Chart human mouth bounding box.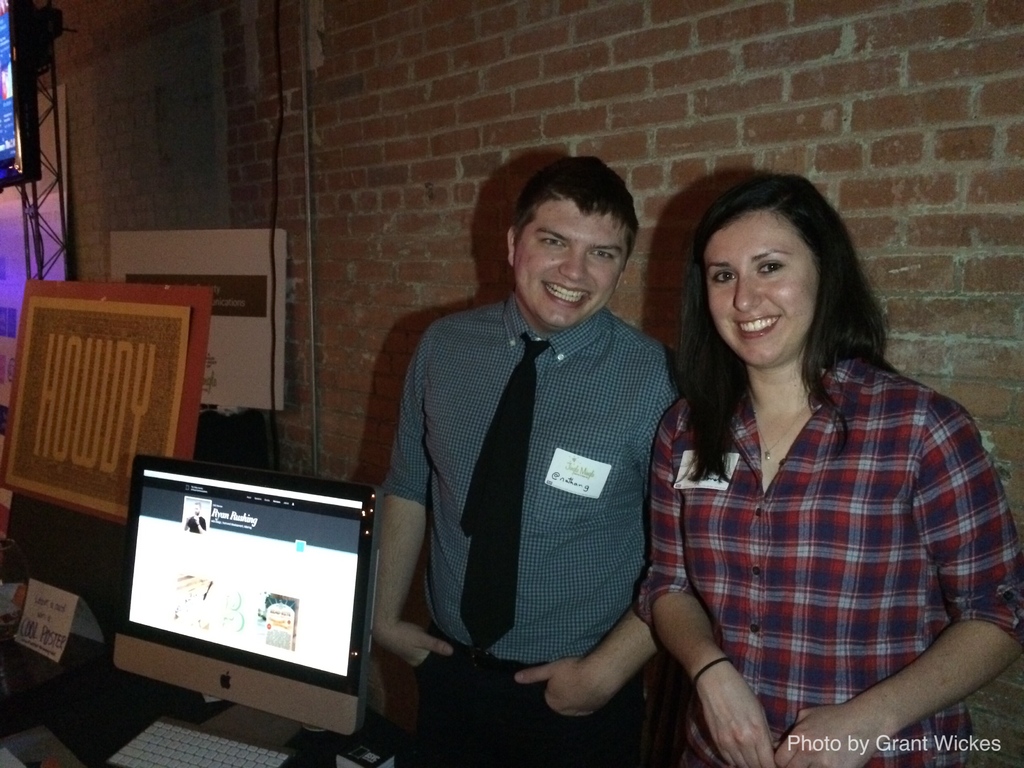
Charted: (x1=542, y1=279, x2=588, y2=309).
